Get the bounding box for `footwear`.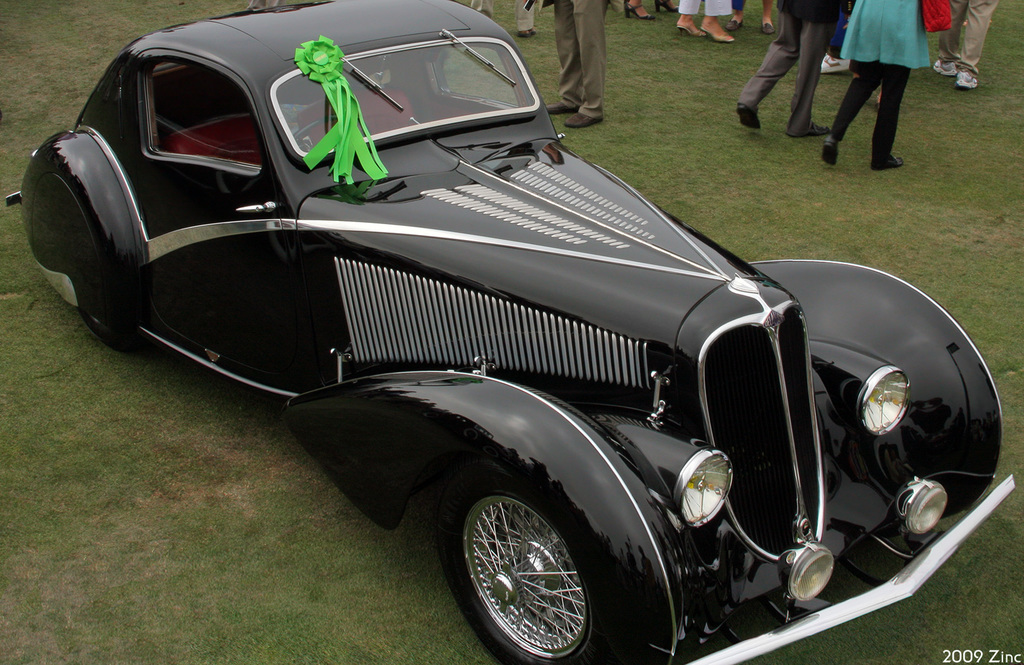
[956,70,977,87].
